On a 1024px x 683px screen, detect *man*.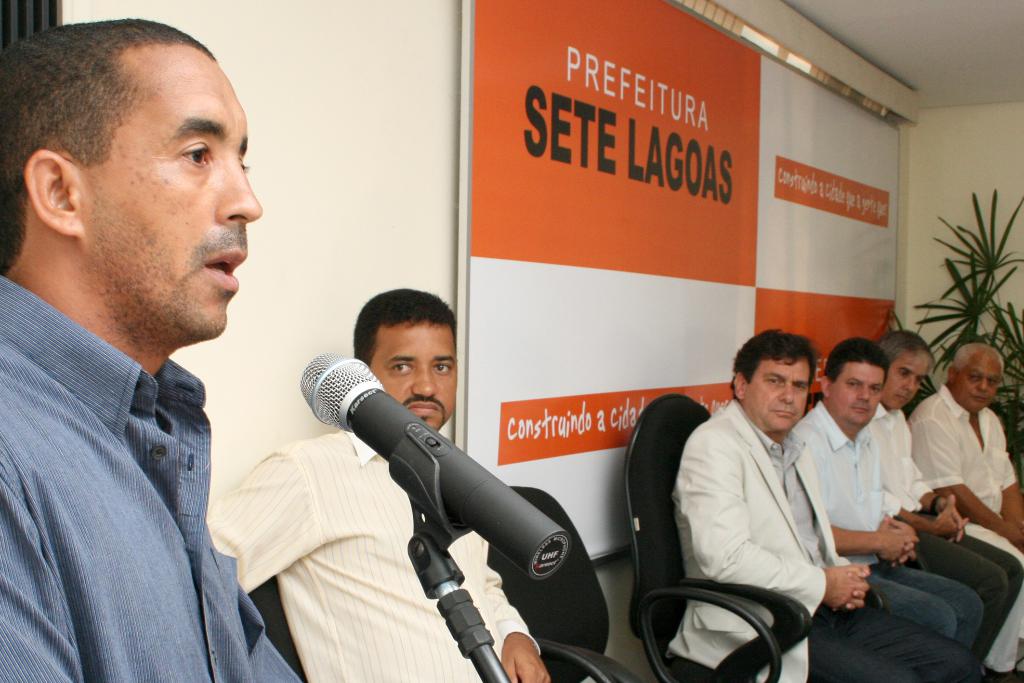
<bbox>2, 12, 310, 682</bbox>.
